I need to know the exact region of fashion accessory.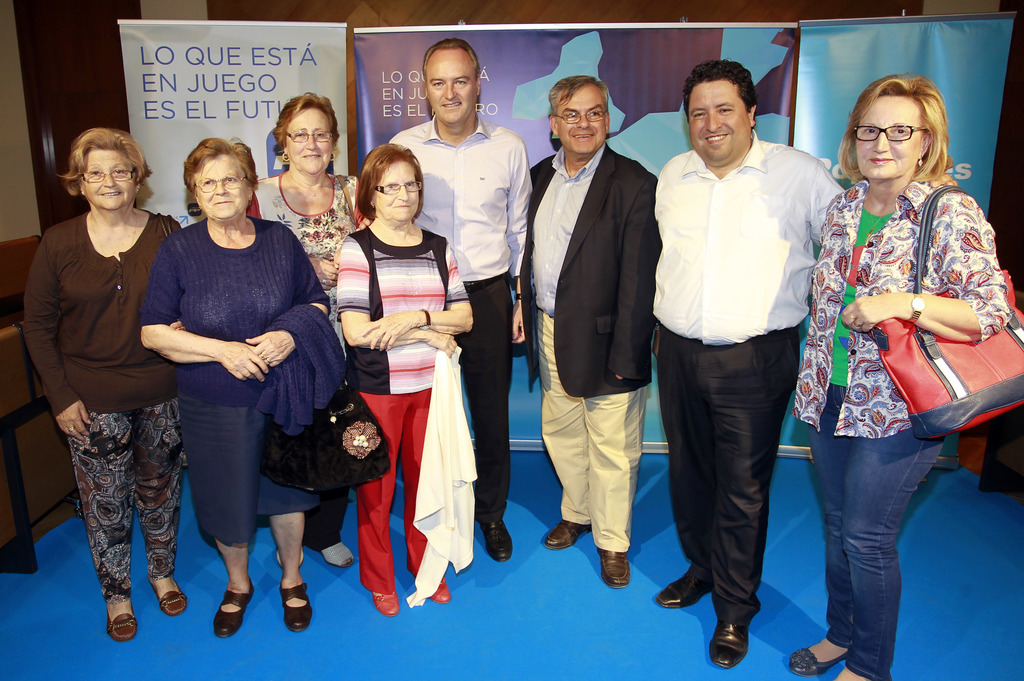
Region: <bbox>433, 582, 454, 607</bbox>.
